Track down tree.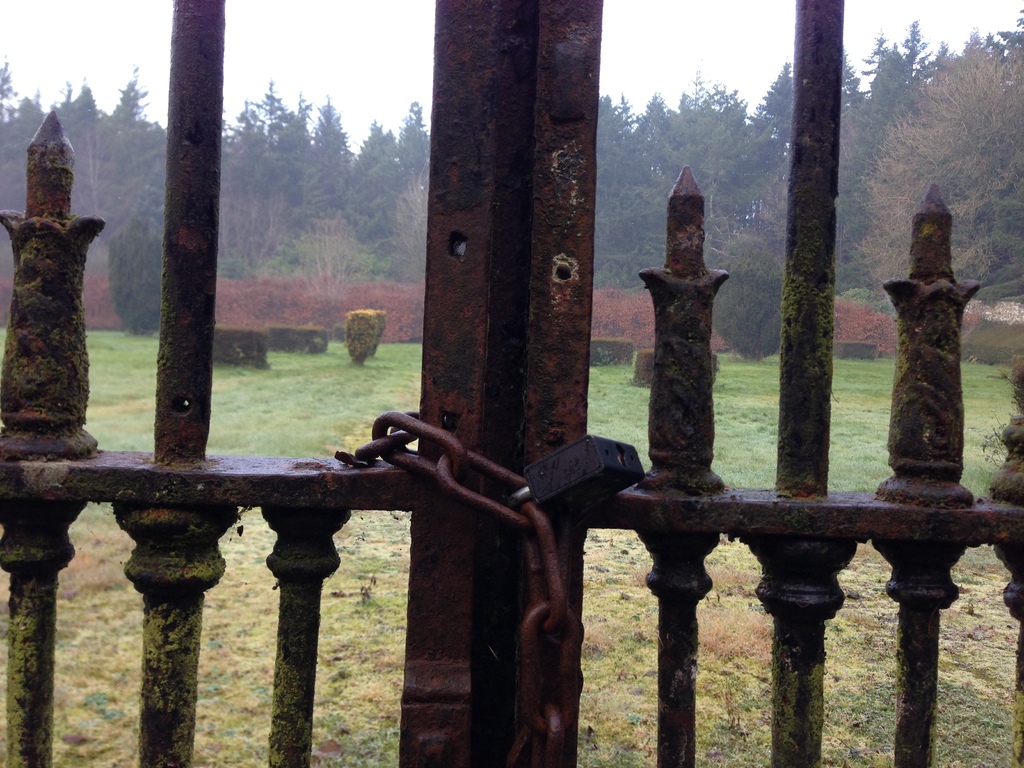
Tracked to 712,233,780,362.
